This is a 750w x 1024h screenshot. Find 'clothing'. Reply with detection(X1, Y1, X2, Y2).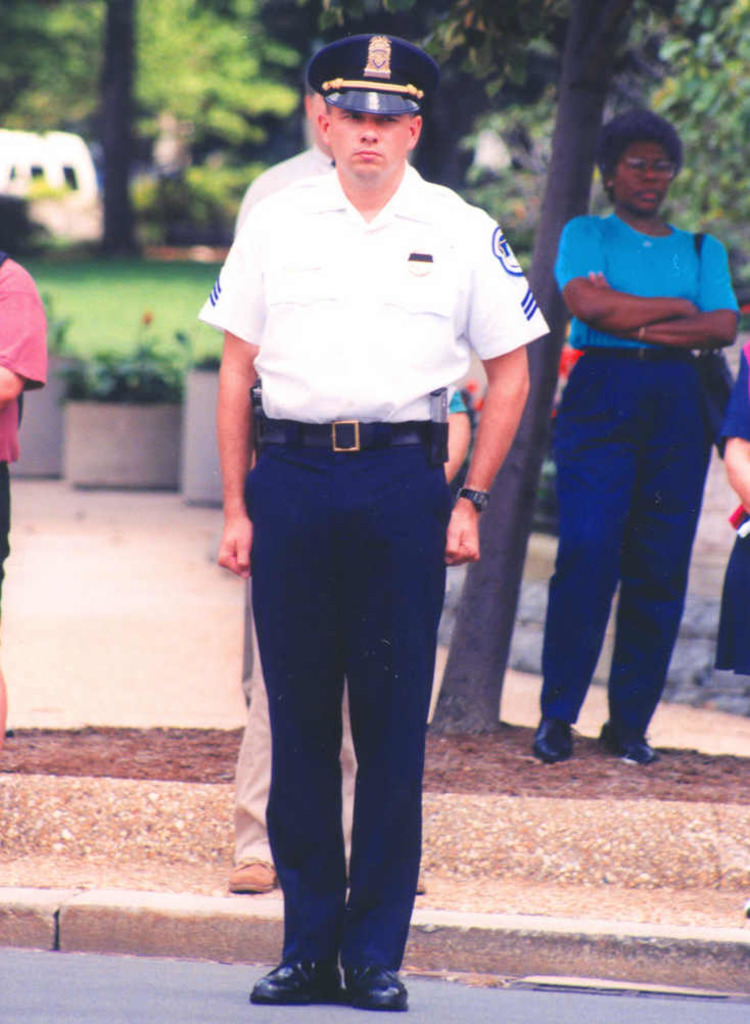
detection(0, 254, 45, 753).
